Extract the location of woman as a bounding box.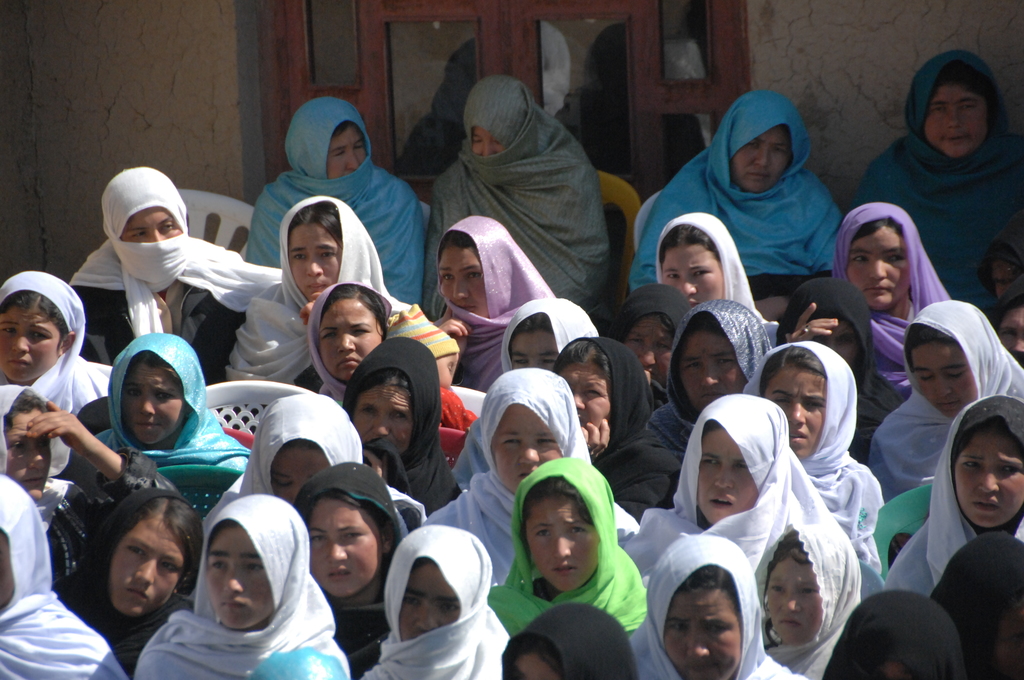
[768,277,902,426].
